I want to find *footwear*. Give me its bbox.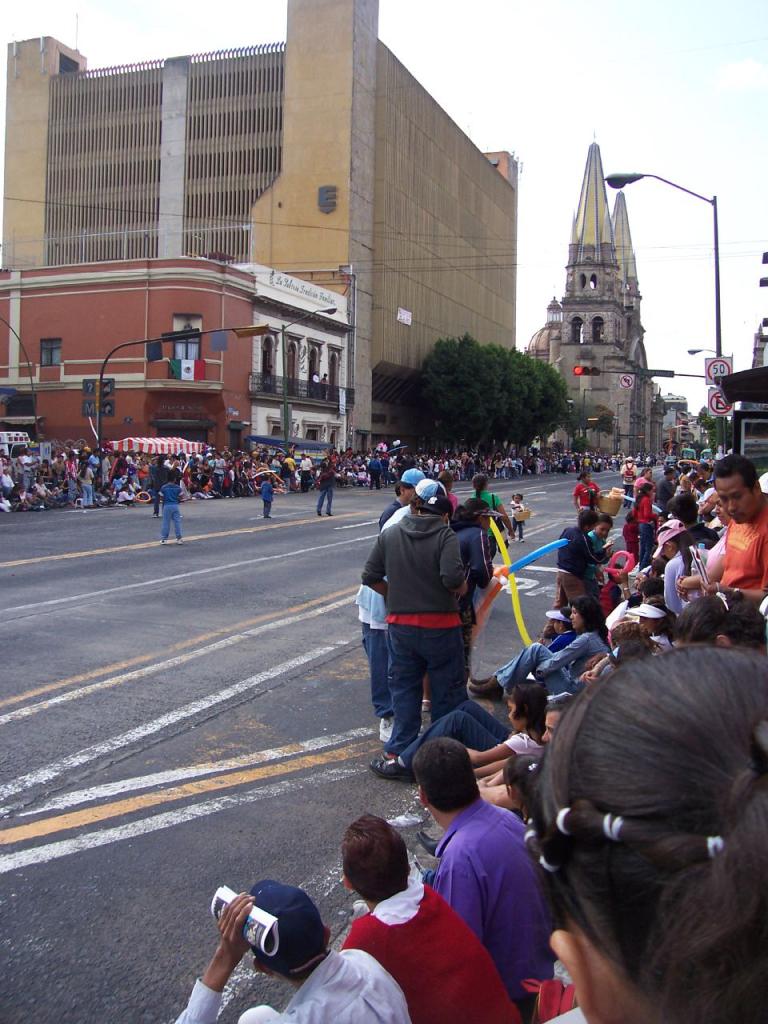
<region>158, 534, 165, 547</region>.
